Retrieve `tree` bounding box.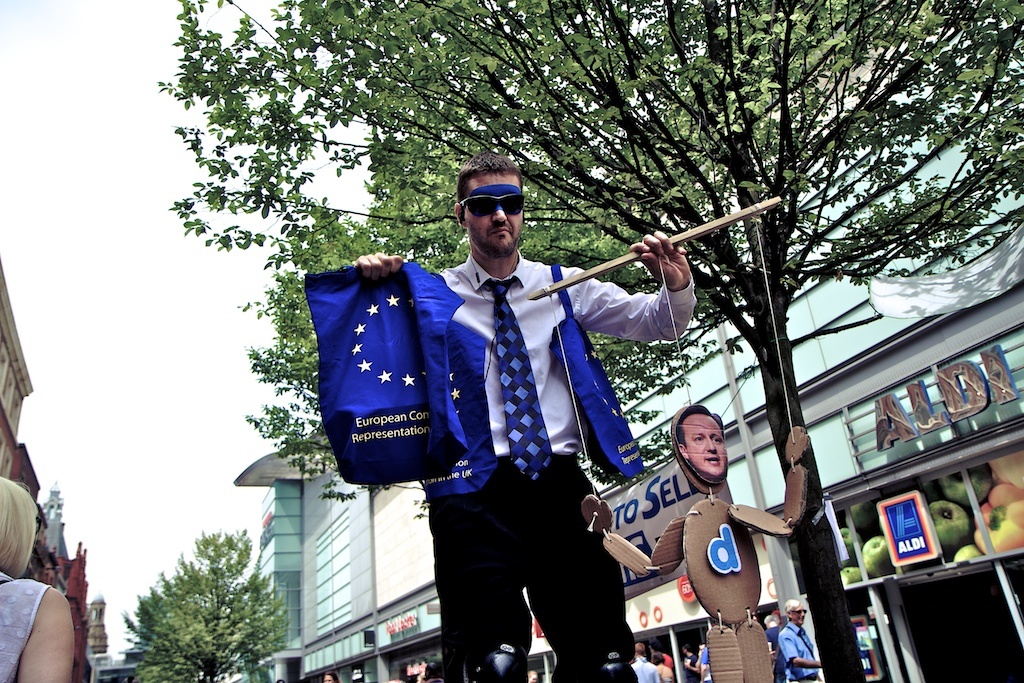
Bounding box: {"x1": 261, "y1": 127, "x2": 712, "y2": 405}.
